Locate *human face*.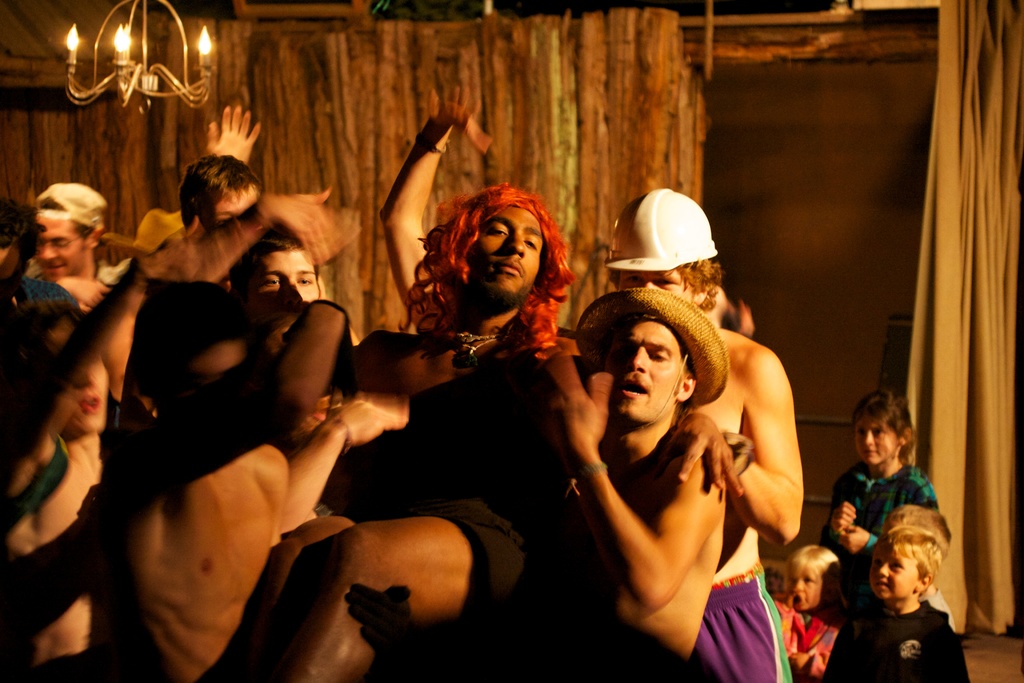
Bounding box: 461,201,562,311.
